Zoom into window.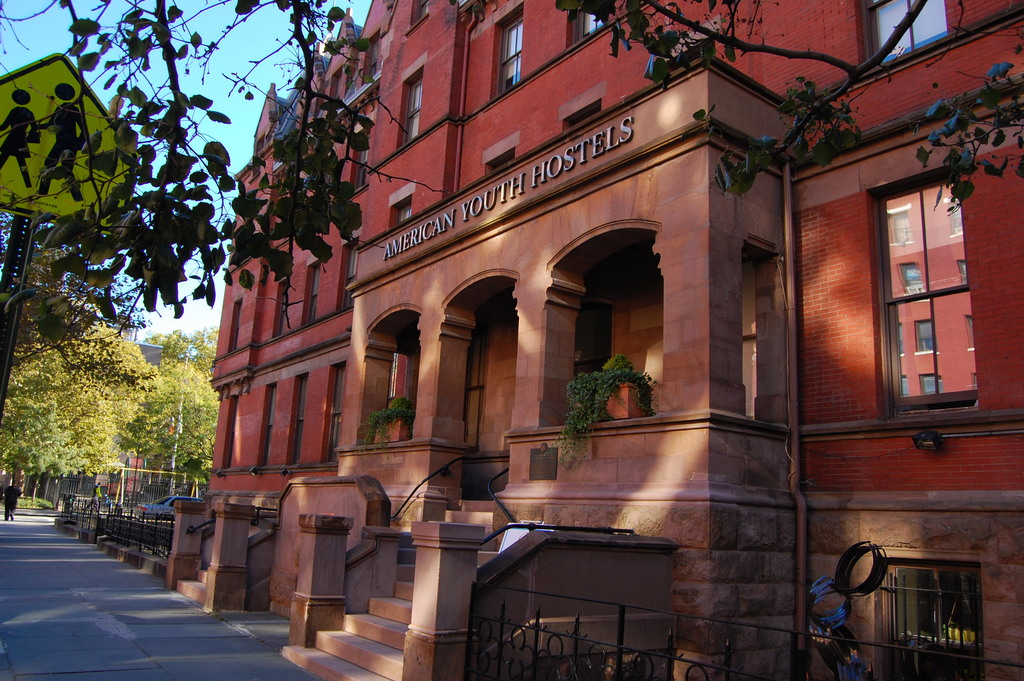
Zoom target: l=221, t=399, r=243, b=468.
